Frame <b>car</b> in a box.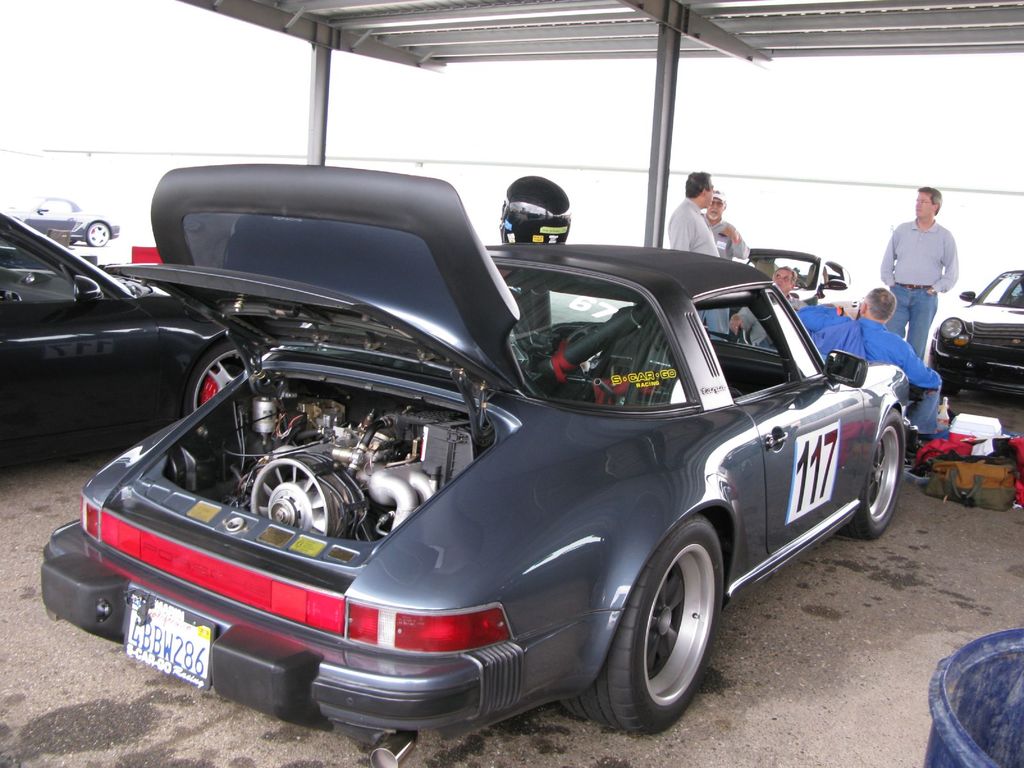
BBox(931, 267, 1023, 401).
